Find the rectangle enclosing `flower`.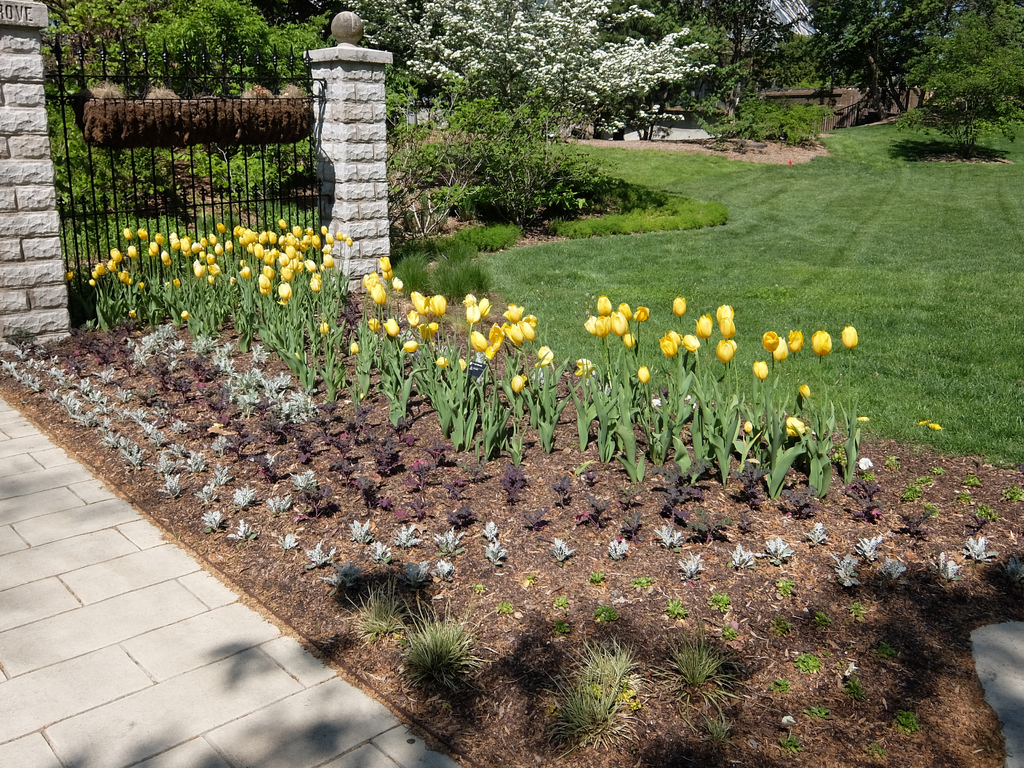
66 271 74 285.
